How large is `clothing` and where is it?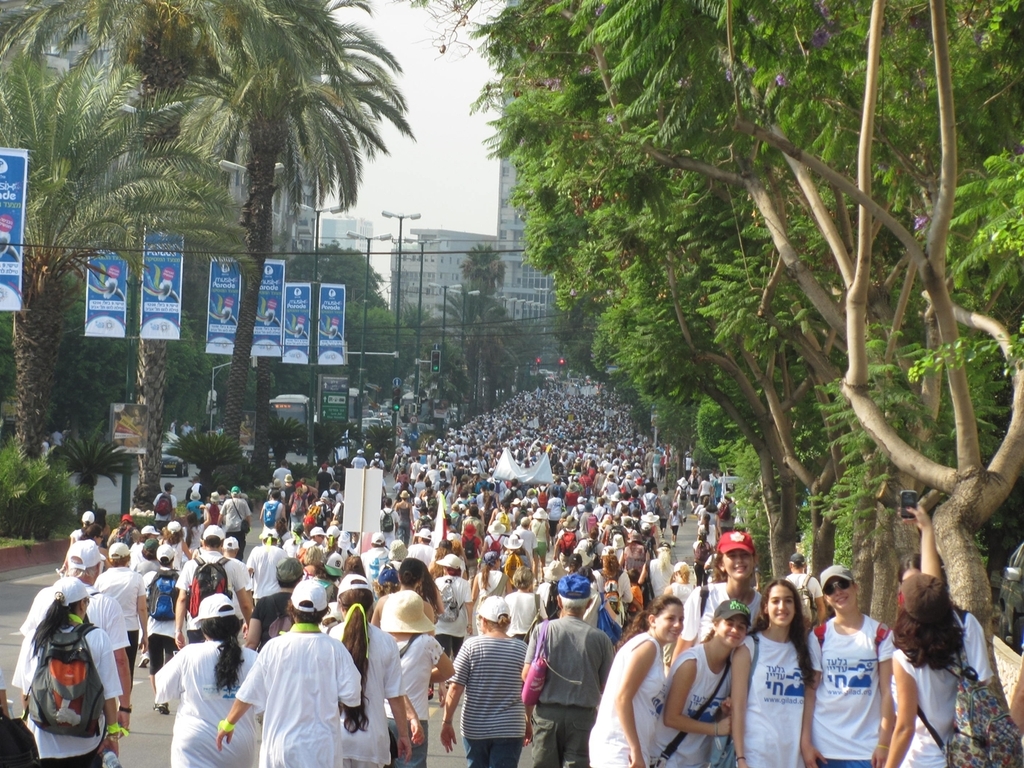
Bounding box: <bbox>447, 632, 538, 767</bbox>.
